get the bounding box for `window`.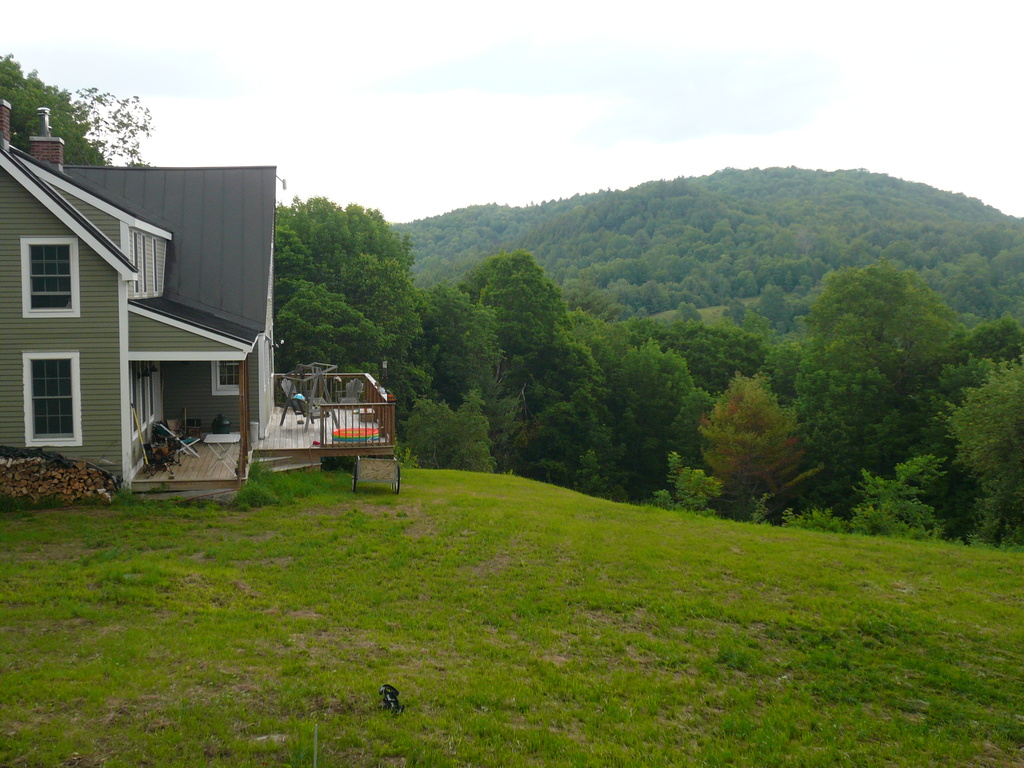
locate(154, 241, 163, 284).
